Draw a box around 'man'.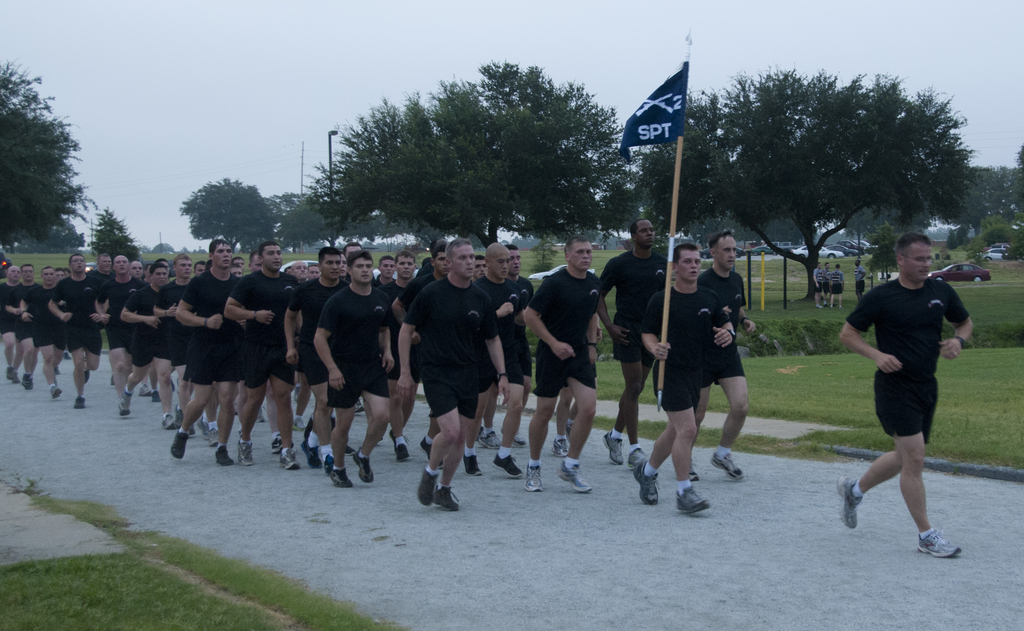
{"left": 516, "top": 240, "right": 628, "bottom": 491}.
